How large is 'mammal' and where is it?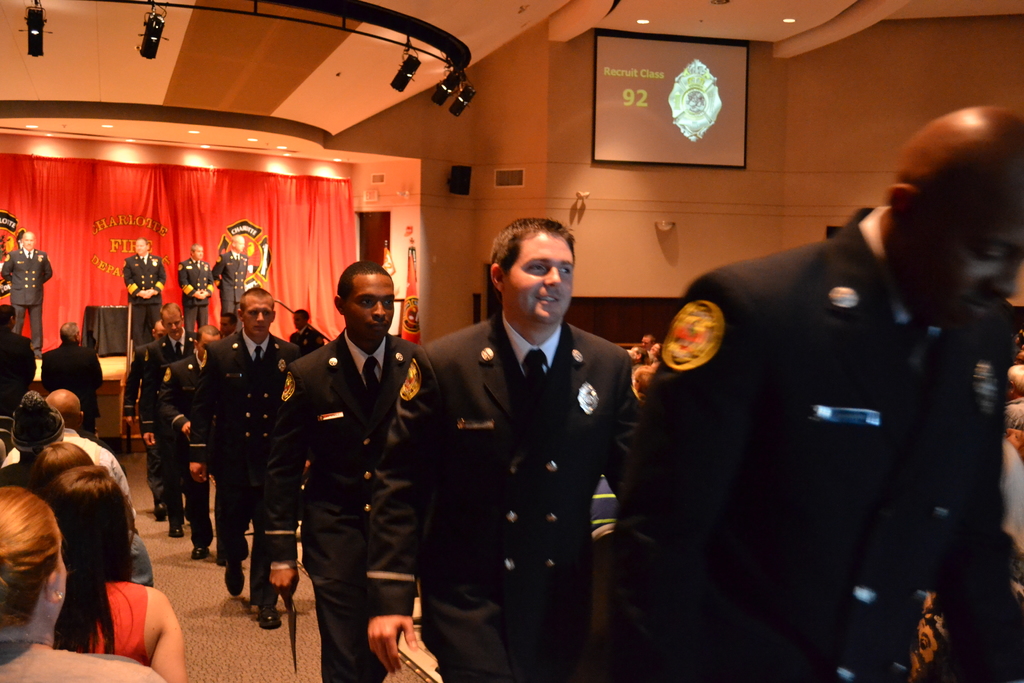
Bounding box: <bbox>1, 229, 53, 360</bbox>.
